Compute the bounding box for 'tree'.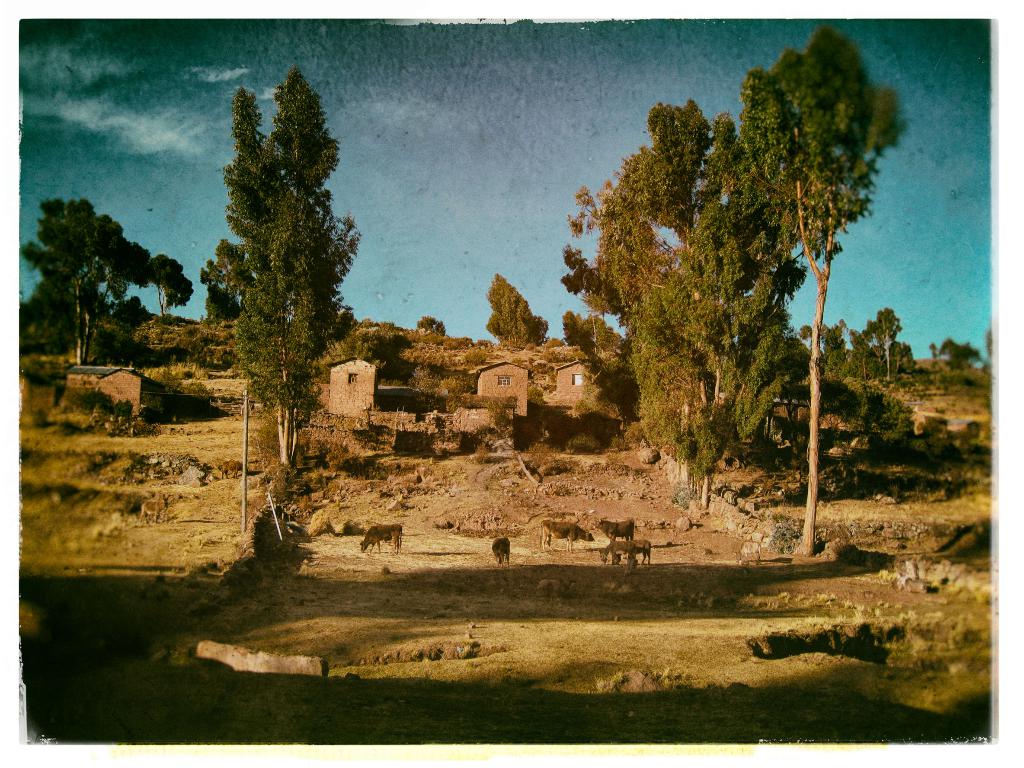
205,287,239,330.
